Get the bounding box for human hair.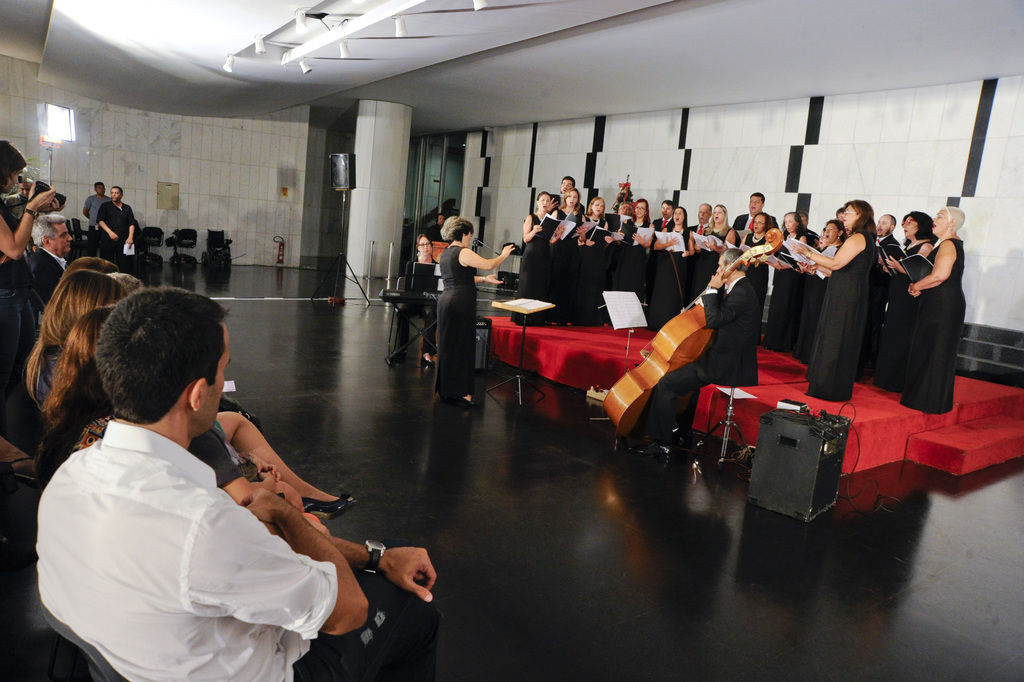
(x1=33, y1=215, x2=65, y2=246).
